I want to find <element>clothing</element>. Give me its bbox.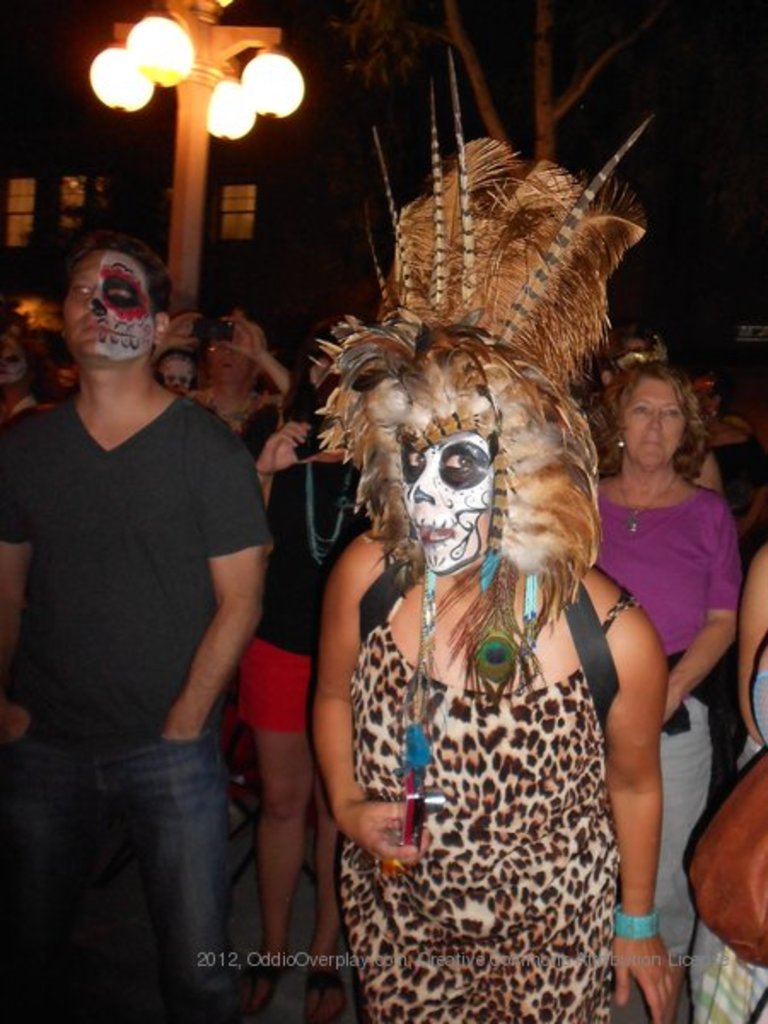
{"left": 333, "top": 532, "right": 654, "bottom": 1022}.
